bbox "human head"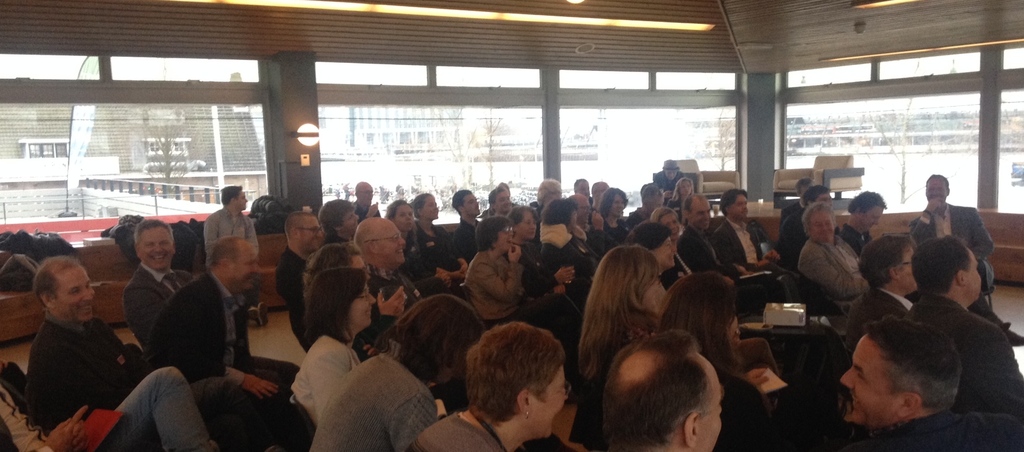
[left=394, top=293, right=484, bottom=390]
